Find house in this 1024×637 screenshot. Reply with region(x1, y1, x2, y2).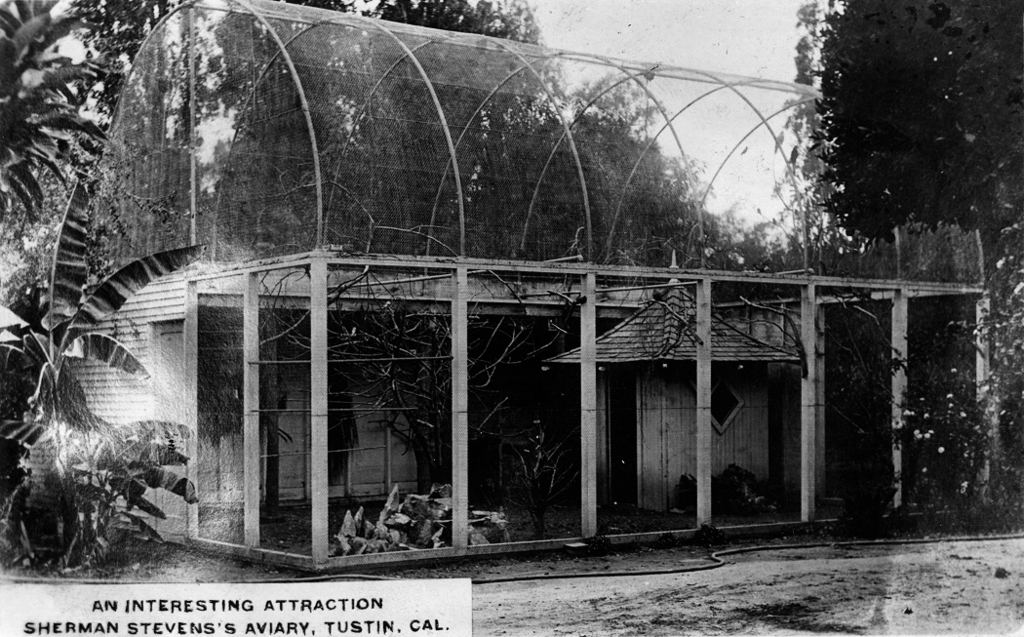
region(9, 33, 952, 564).
